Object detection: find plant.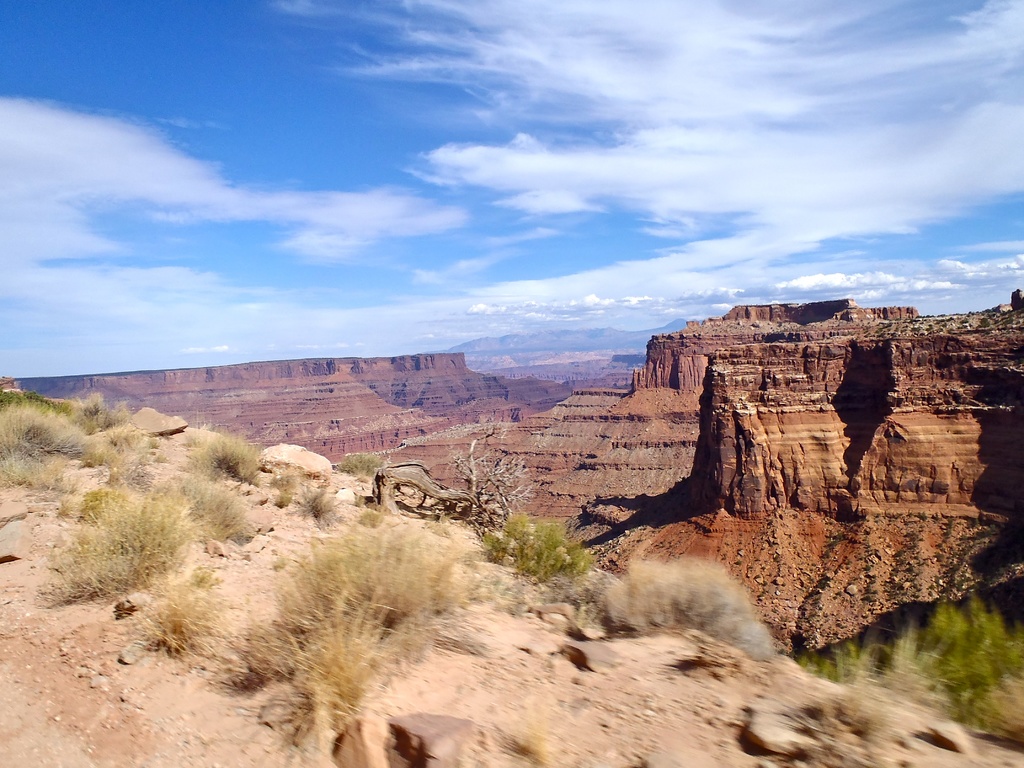
x1=792 y1=593 x2=1023 y2=753.
